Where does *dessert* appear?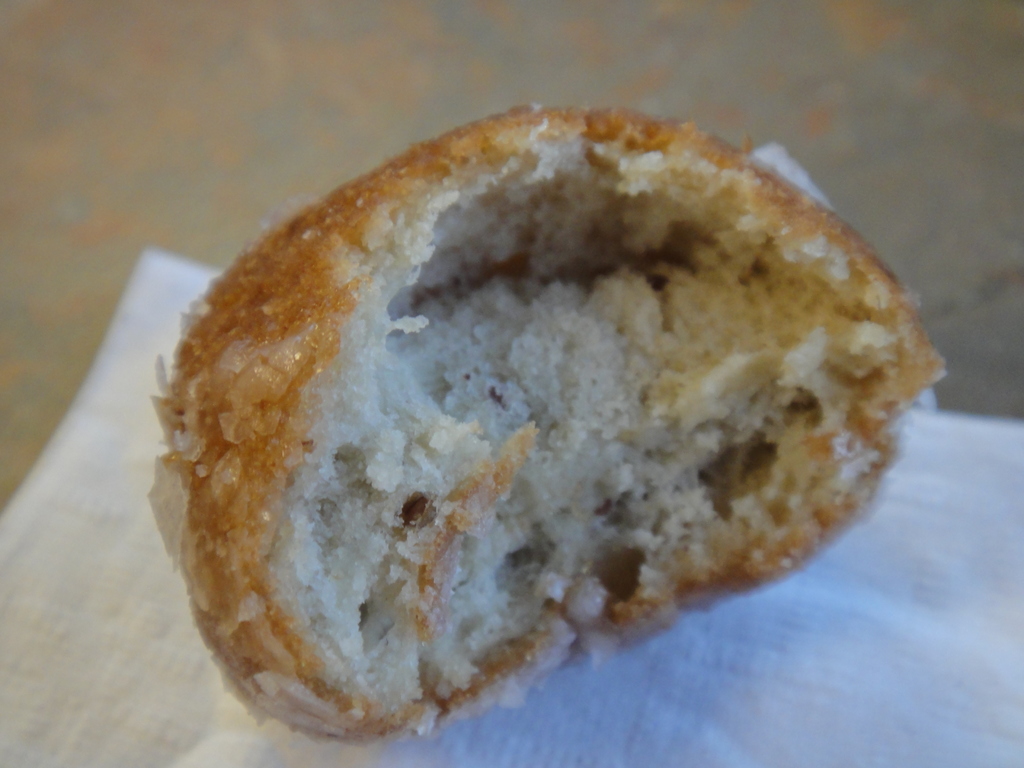
Appears at detection(151, 100, 956, 750).
